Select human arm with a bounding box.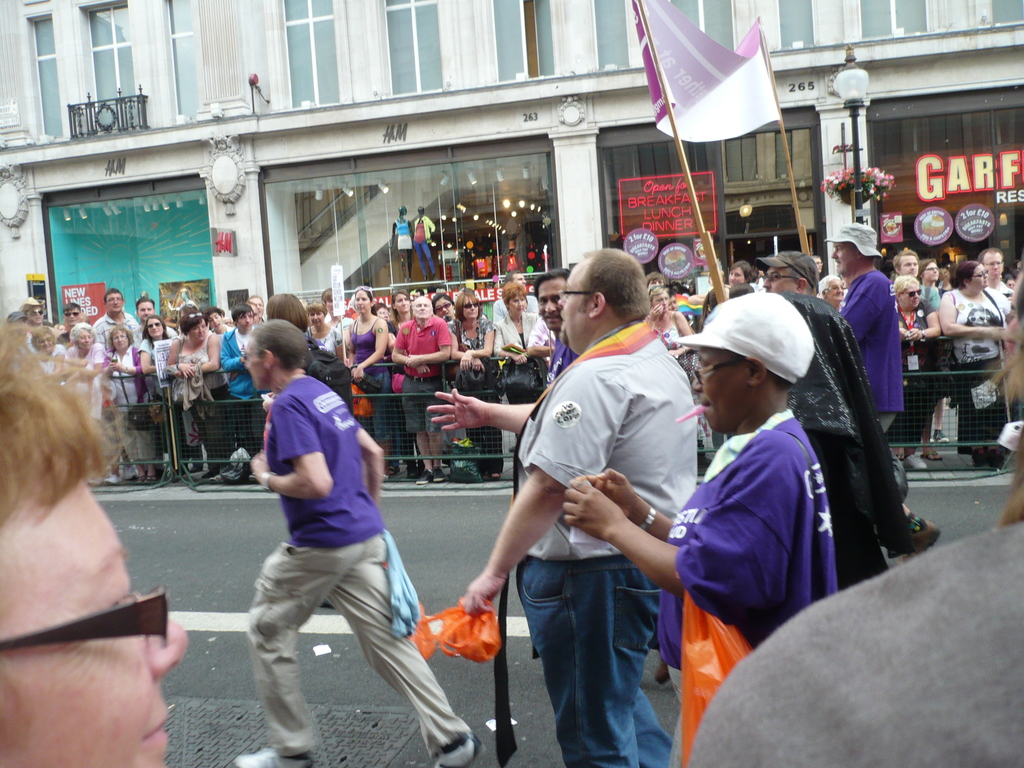
[x1=424, y1=388, x2=535, y2=434].
